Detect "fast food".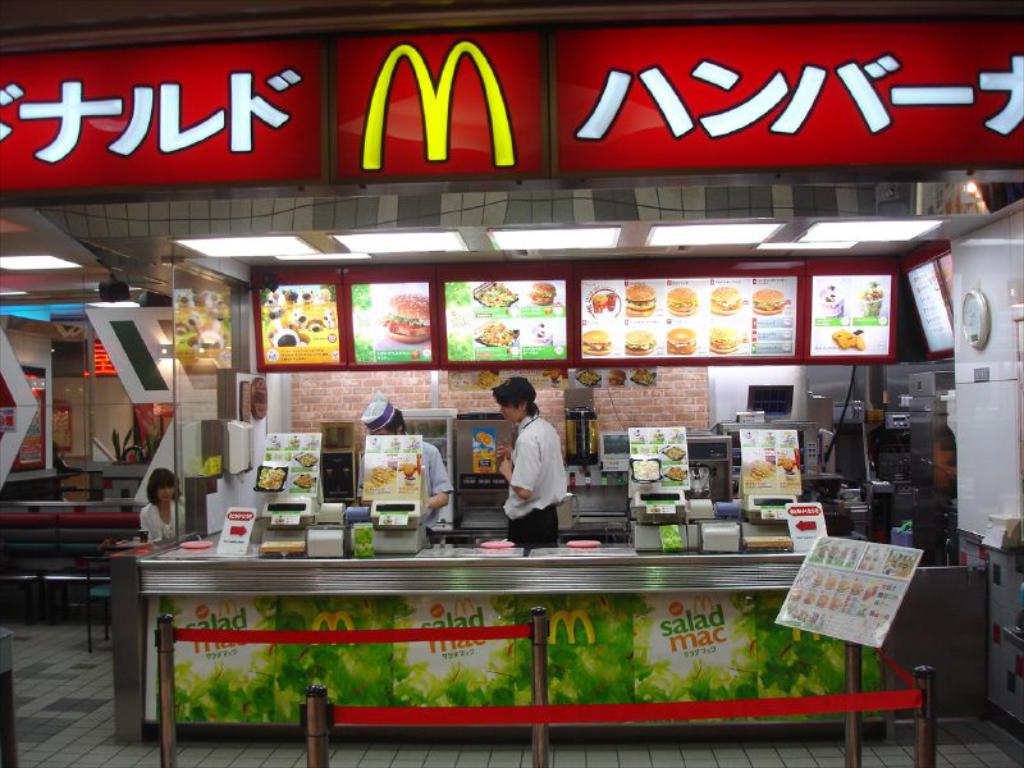
Detected at x1=709 y1=328 x2=737 y2=352.
